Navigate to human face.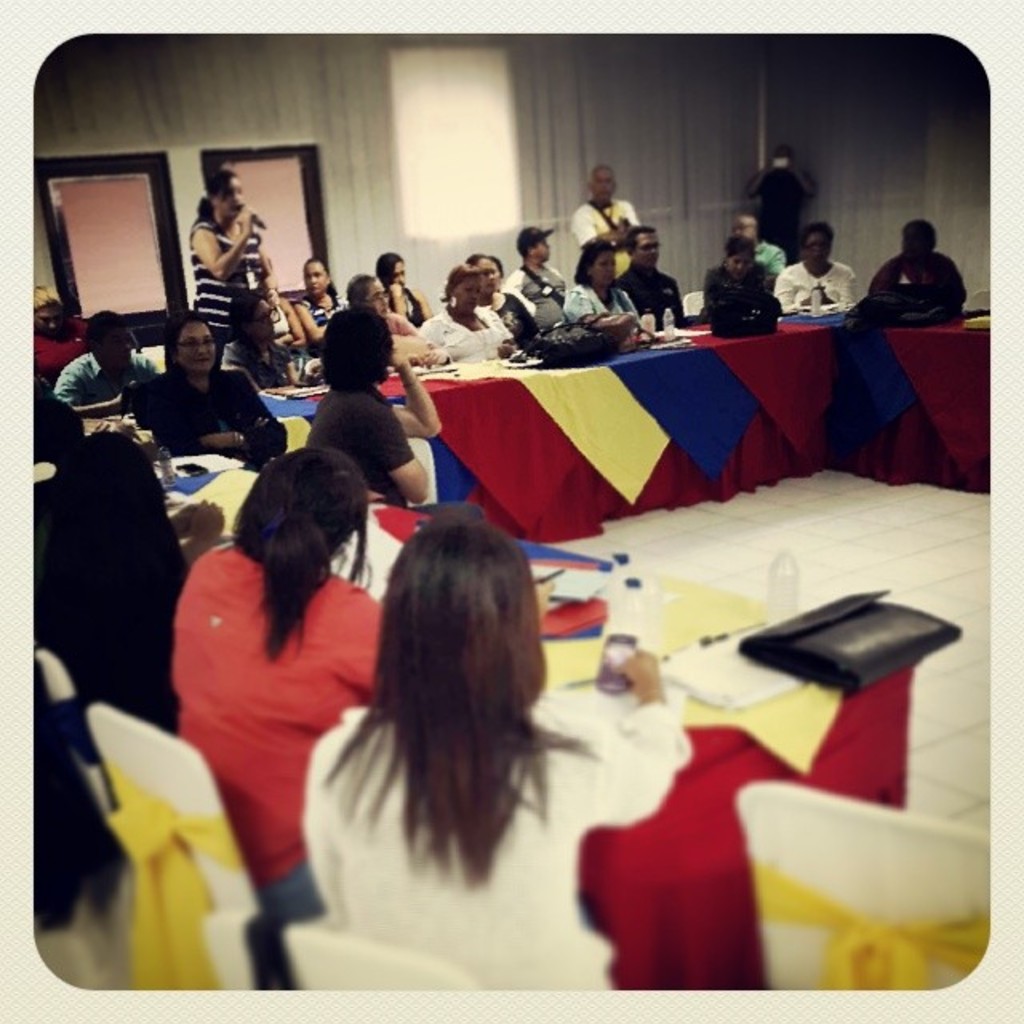
Navigation target: bbox=[456, 280, 482, 312].
